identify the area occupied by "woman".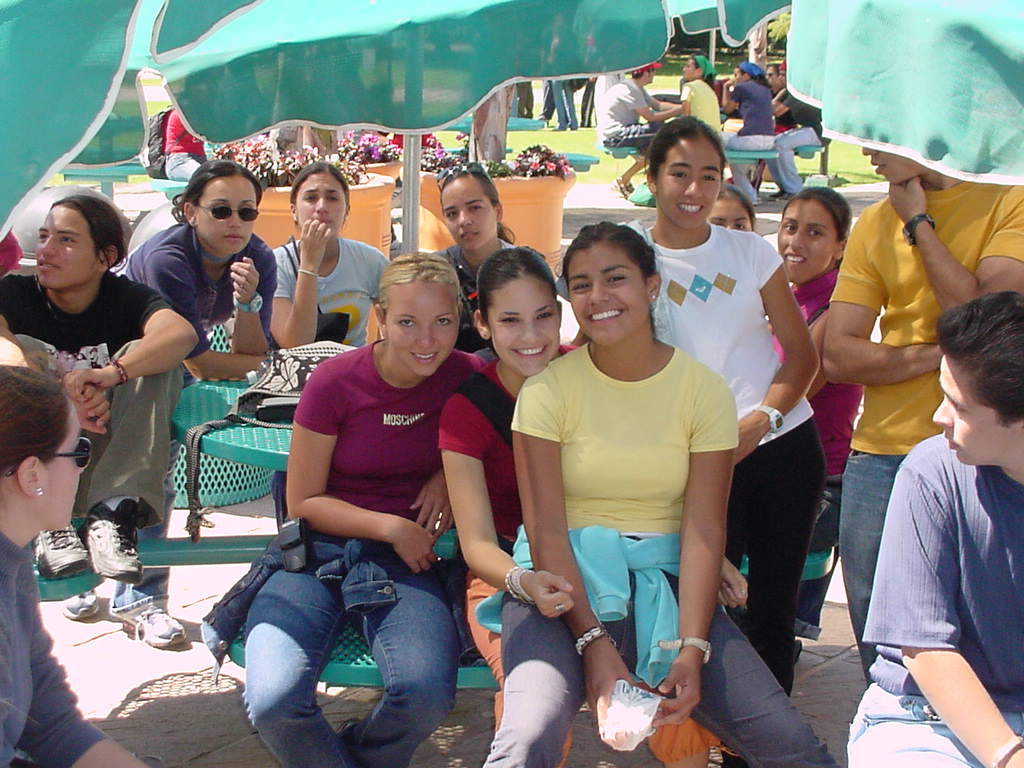
Area: (777,185,862,642).
